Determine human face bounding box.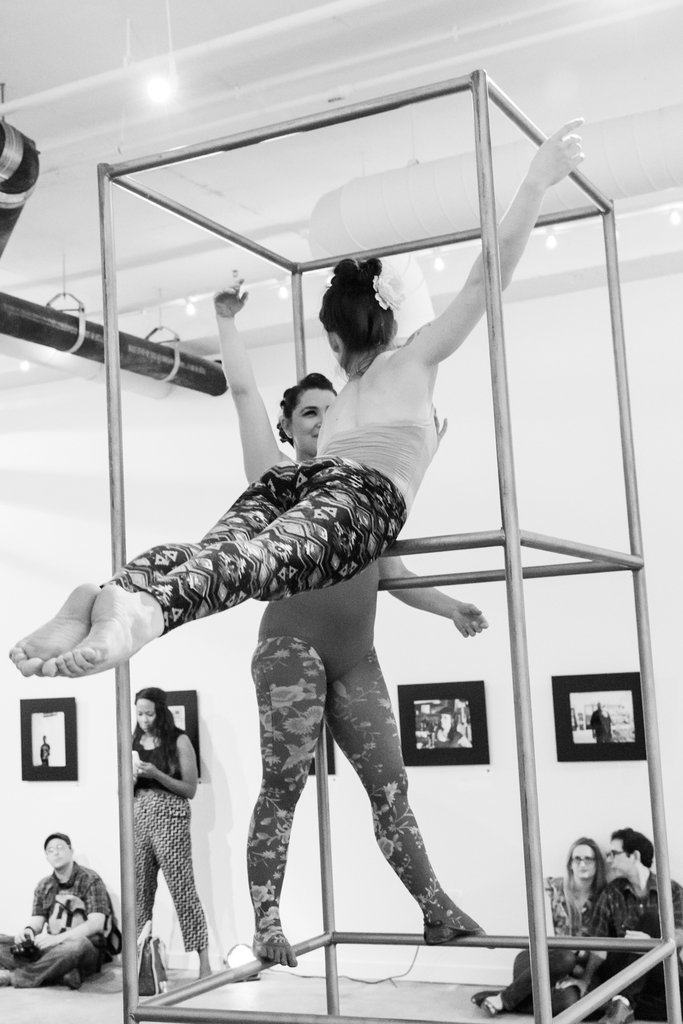
Determined: x1=133 y1=700 x2=154 y2=732.
